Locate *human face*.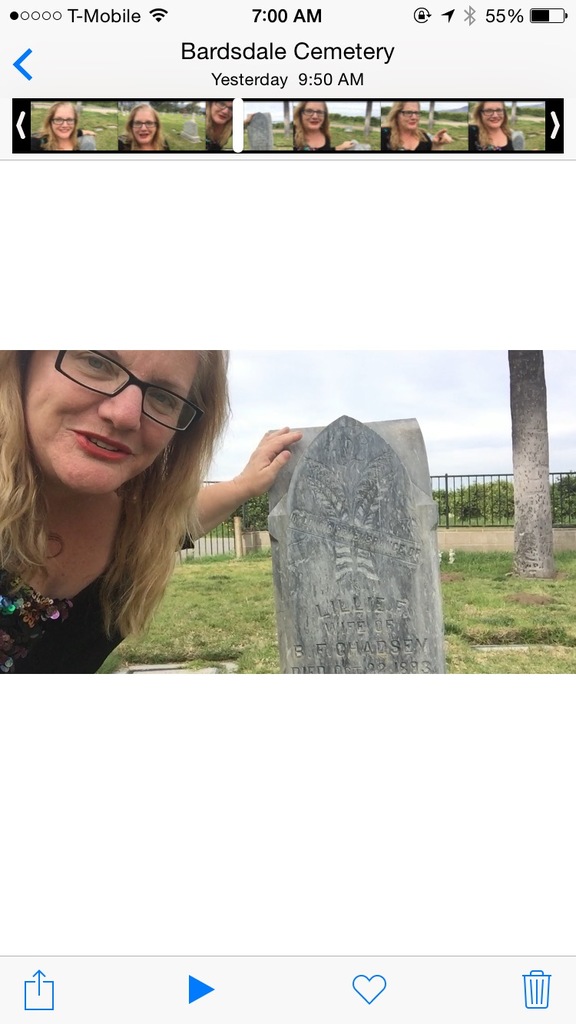
Bounding box: bbox(128, 110, 160, 144).
